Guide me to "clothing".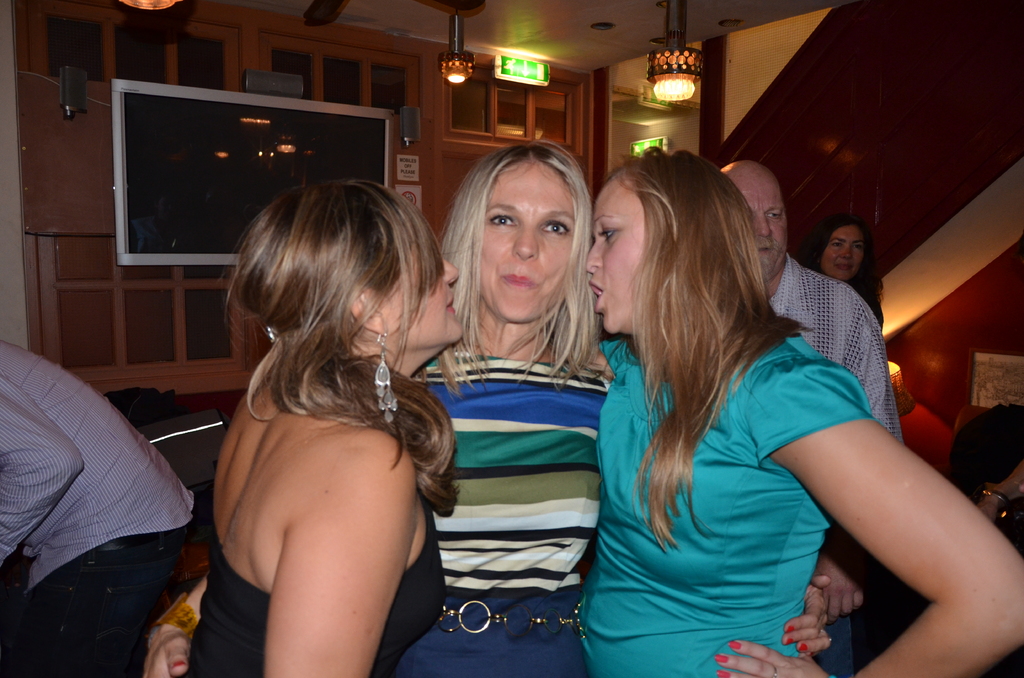
Guidance: [0,335,207,674].
